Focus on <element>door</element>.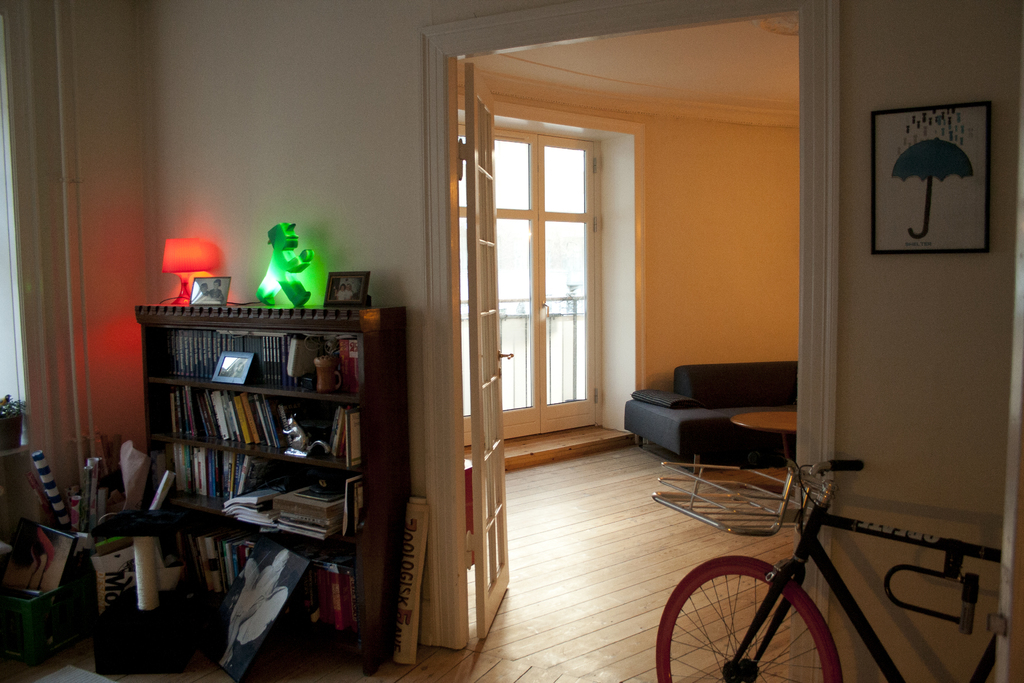
Focused at region(462, 67, 517, 637).
